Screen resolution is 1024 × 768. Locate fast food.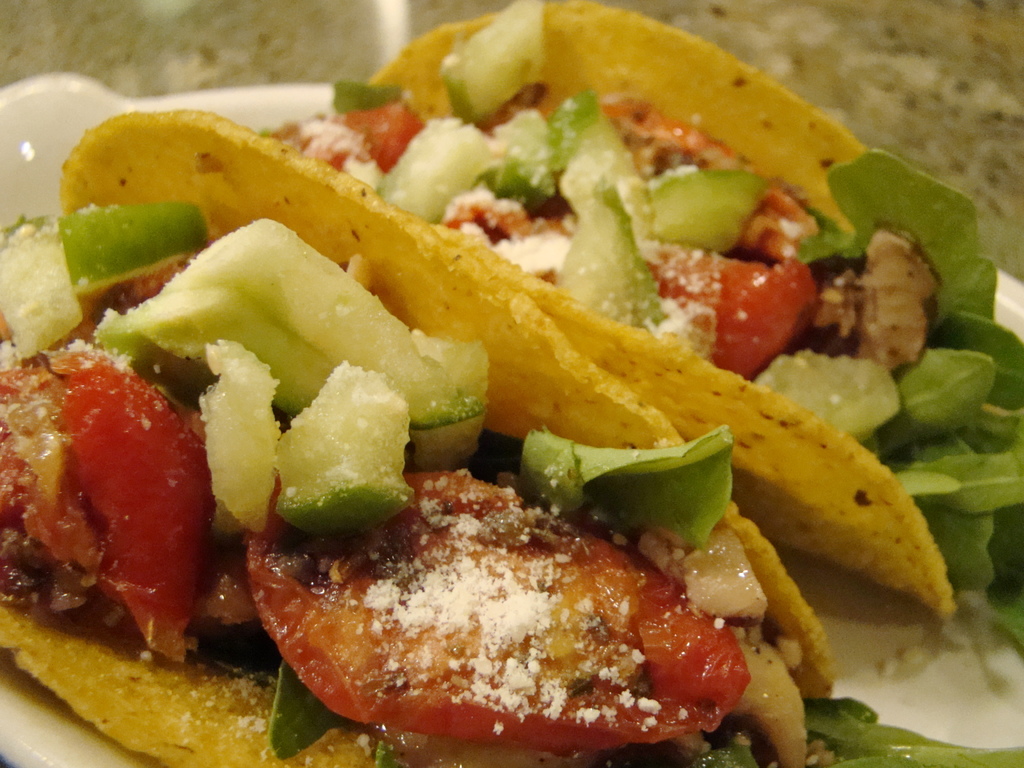
0/0/1023/767.
